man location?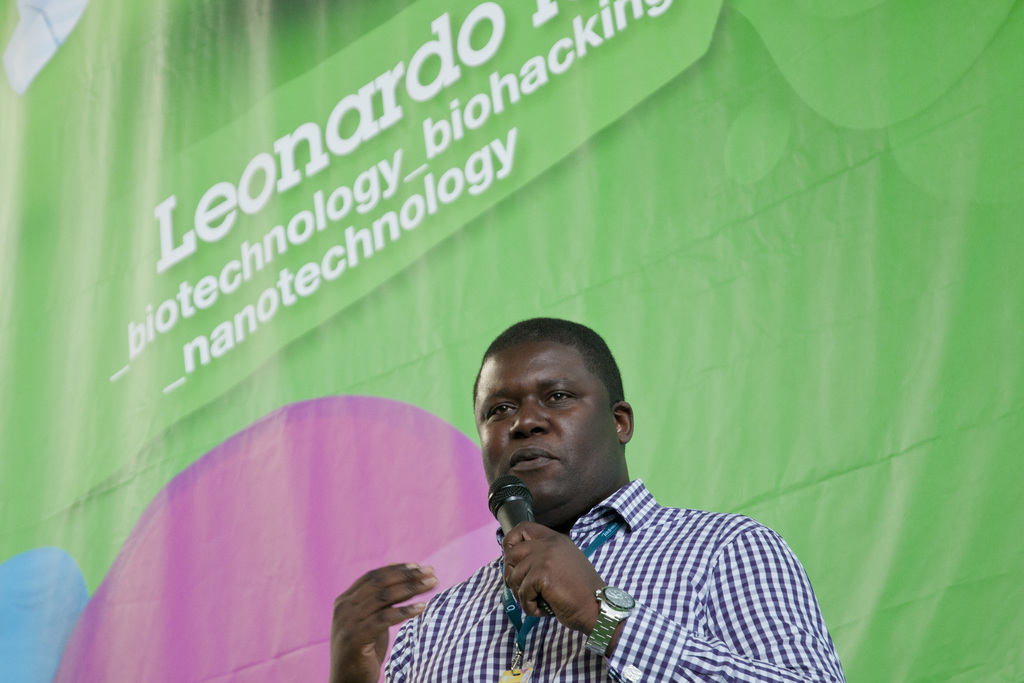
left=407, top=310, right=842, bottom=677
